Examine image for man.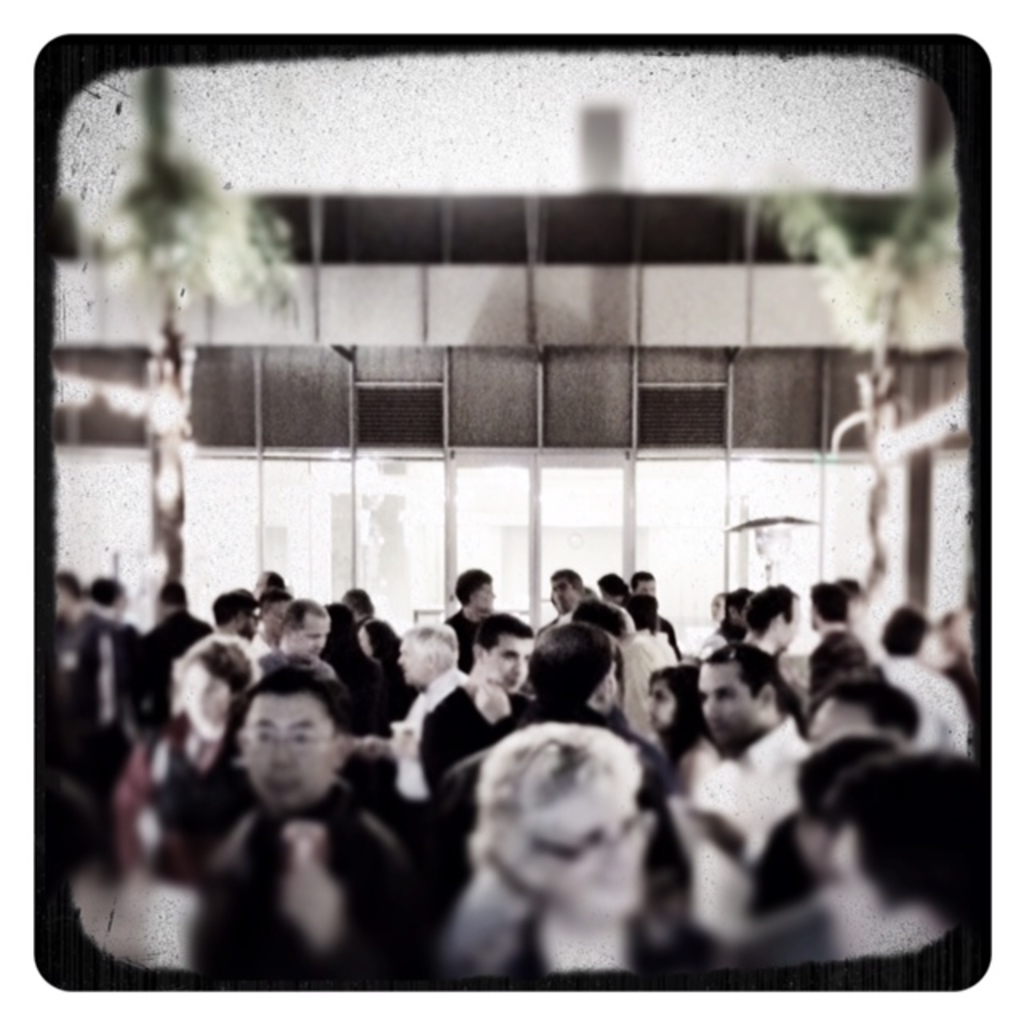
Examination result: rect(134, 584, 216, 718).
